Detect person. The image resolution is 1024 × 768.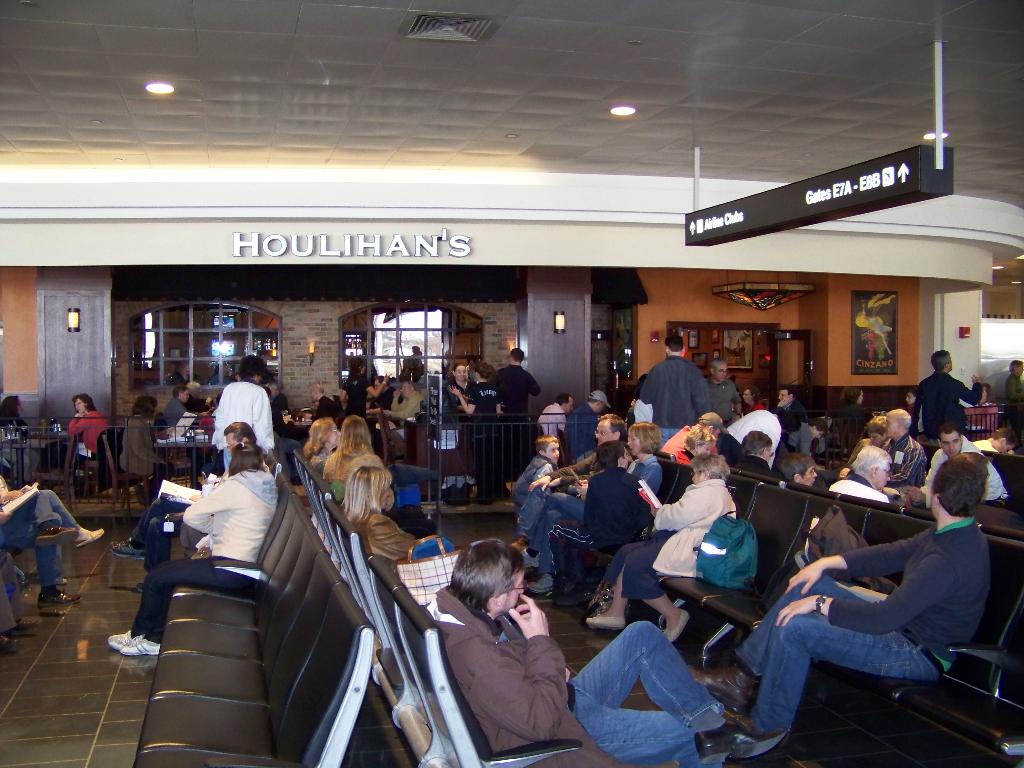
730 425 774 487.
